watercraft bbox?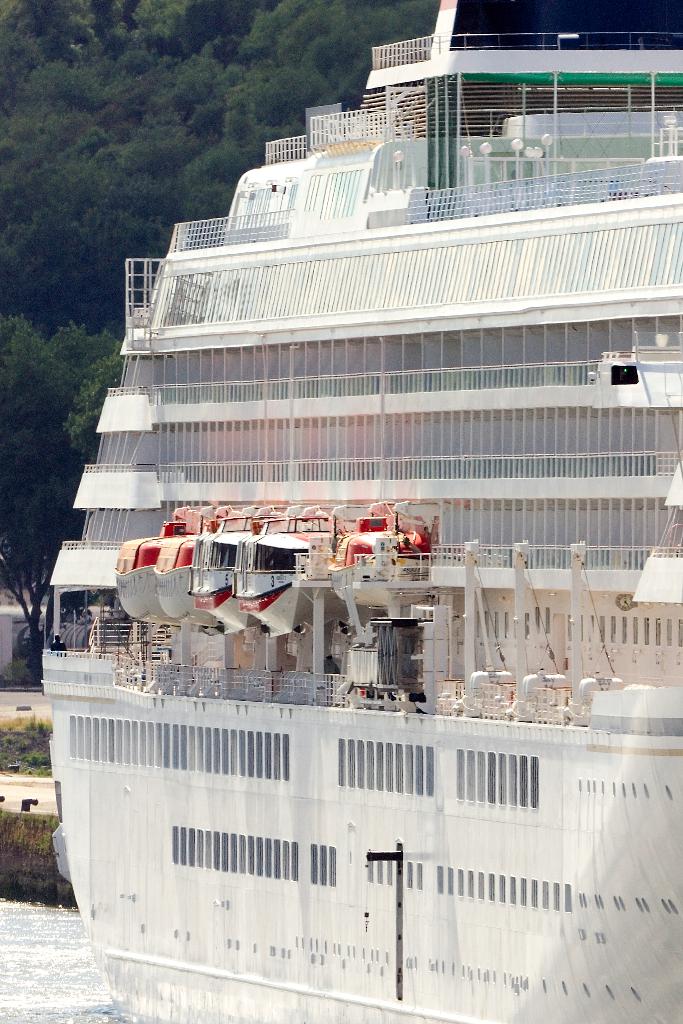
bbox=[42, 0, 682, 1023]
